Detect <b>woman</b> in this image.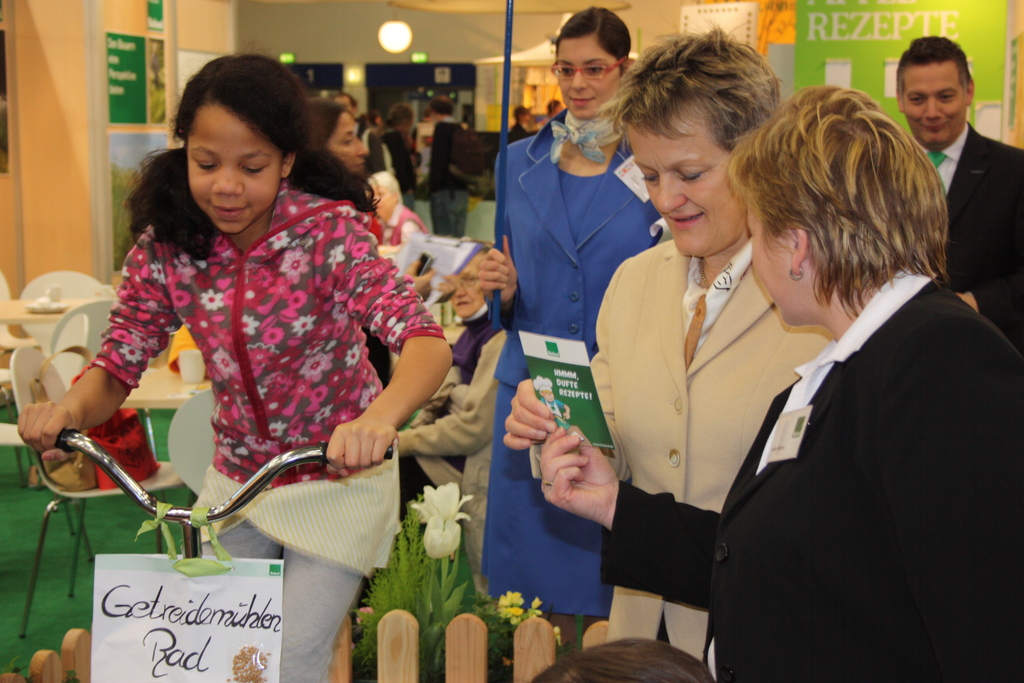
Detection: [left=301, top=99, right=368, bottom=181].
